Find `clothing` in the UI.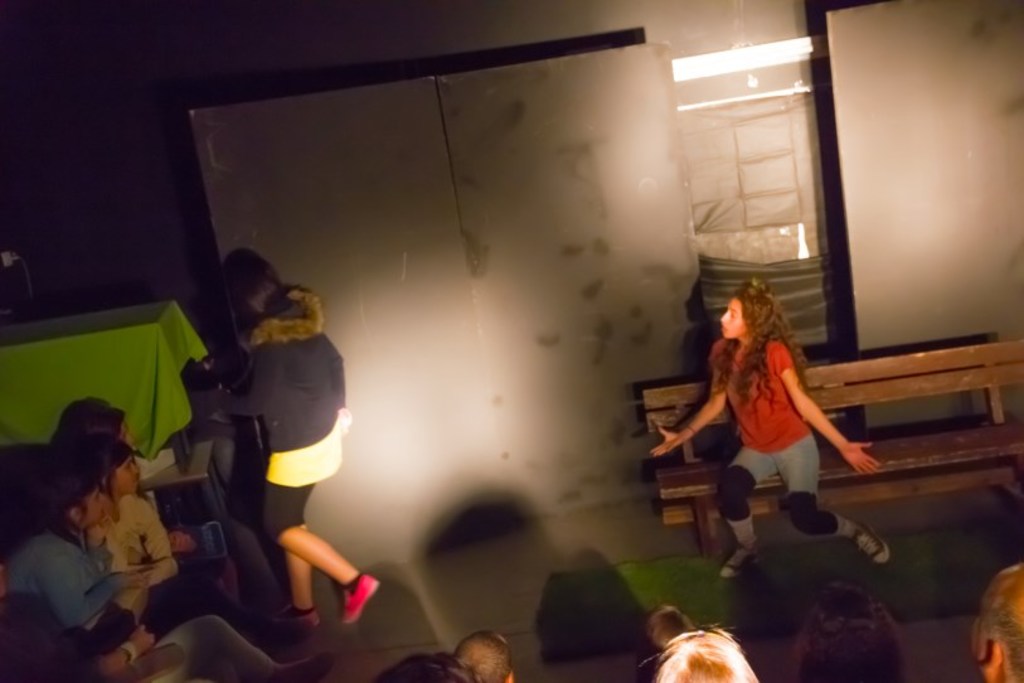
UI element at [0,586,275,682].
